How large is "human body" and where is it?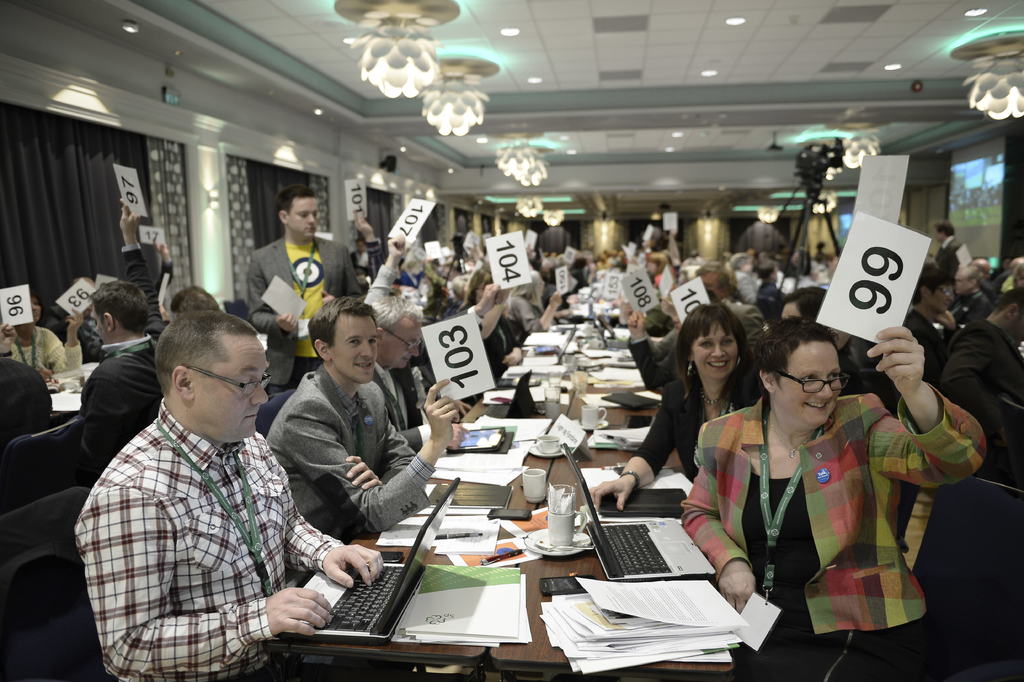
Bounding box: bbox=[934, 219, 958, 270].
